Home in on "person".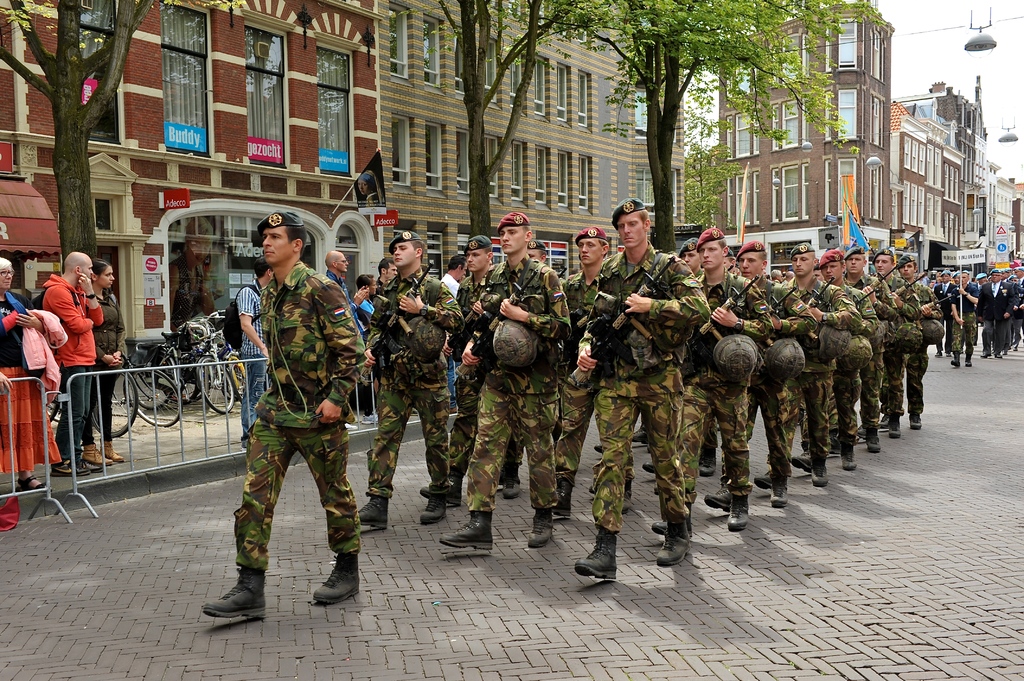
Homed in at [0, 257, 52, 494].
